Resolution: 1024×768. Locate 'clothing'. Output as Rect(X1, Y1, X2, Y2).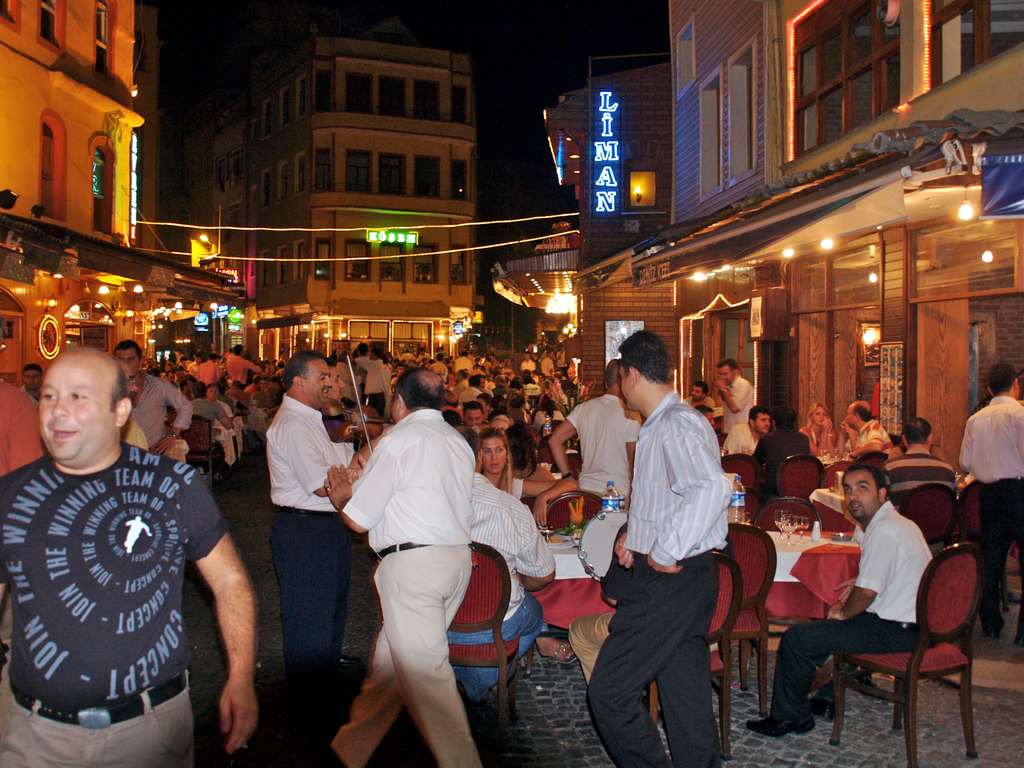
Rect(0, 444, 218, 767).
